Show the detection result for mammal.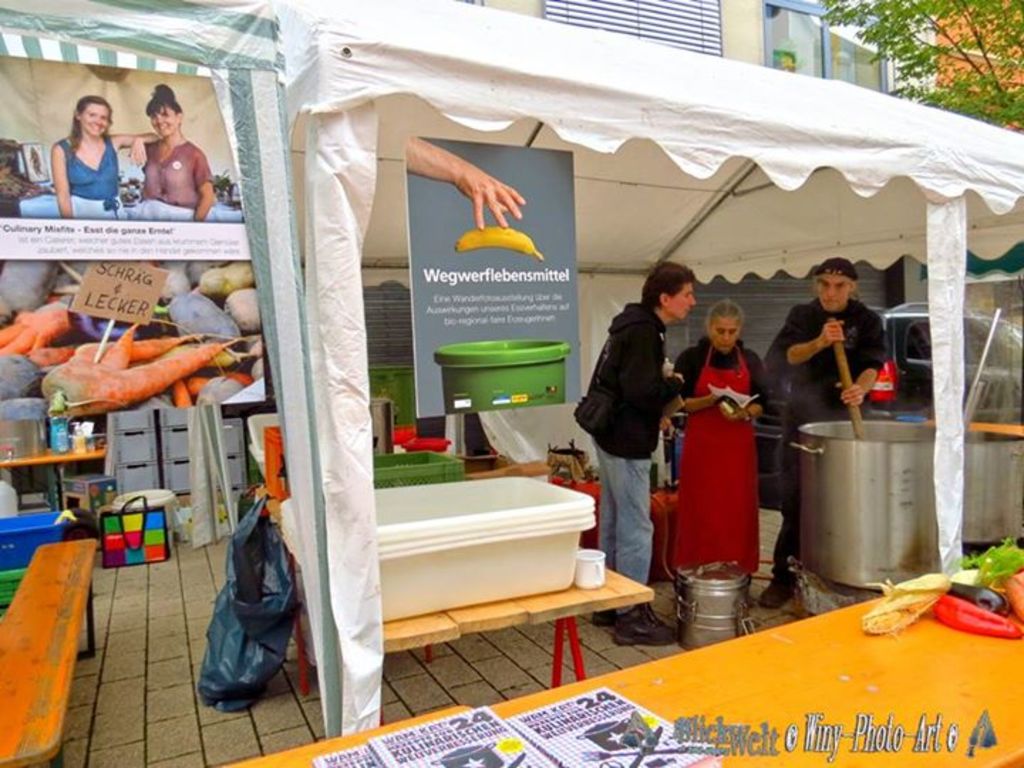
132,77,216,220.
